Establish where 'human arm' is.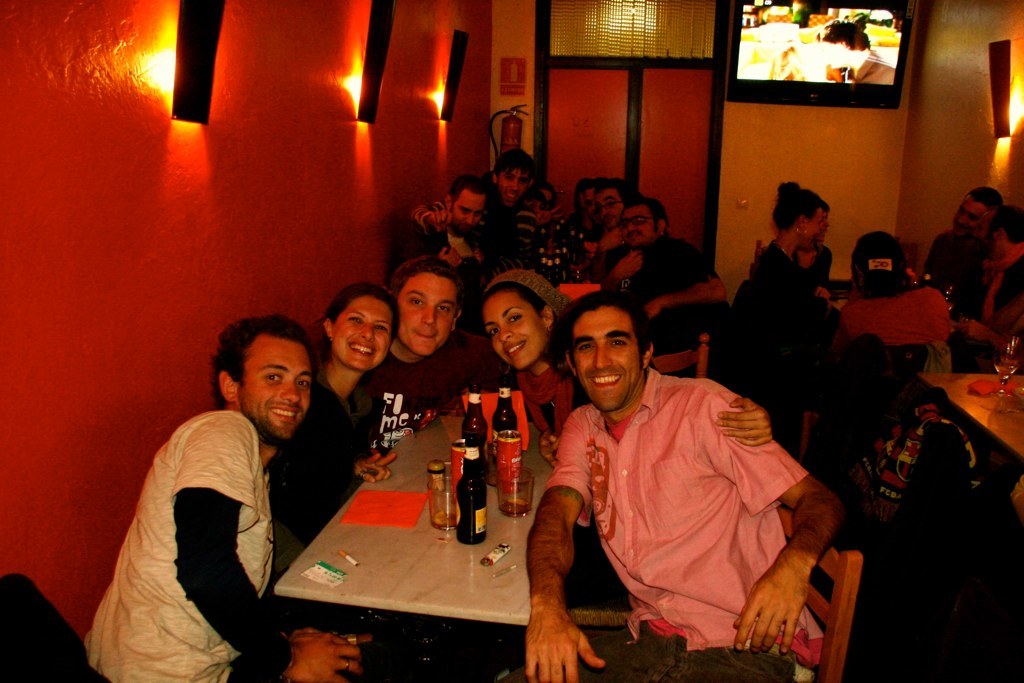
Established at <region>713, 393, 775, 449</region>.
